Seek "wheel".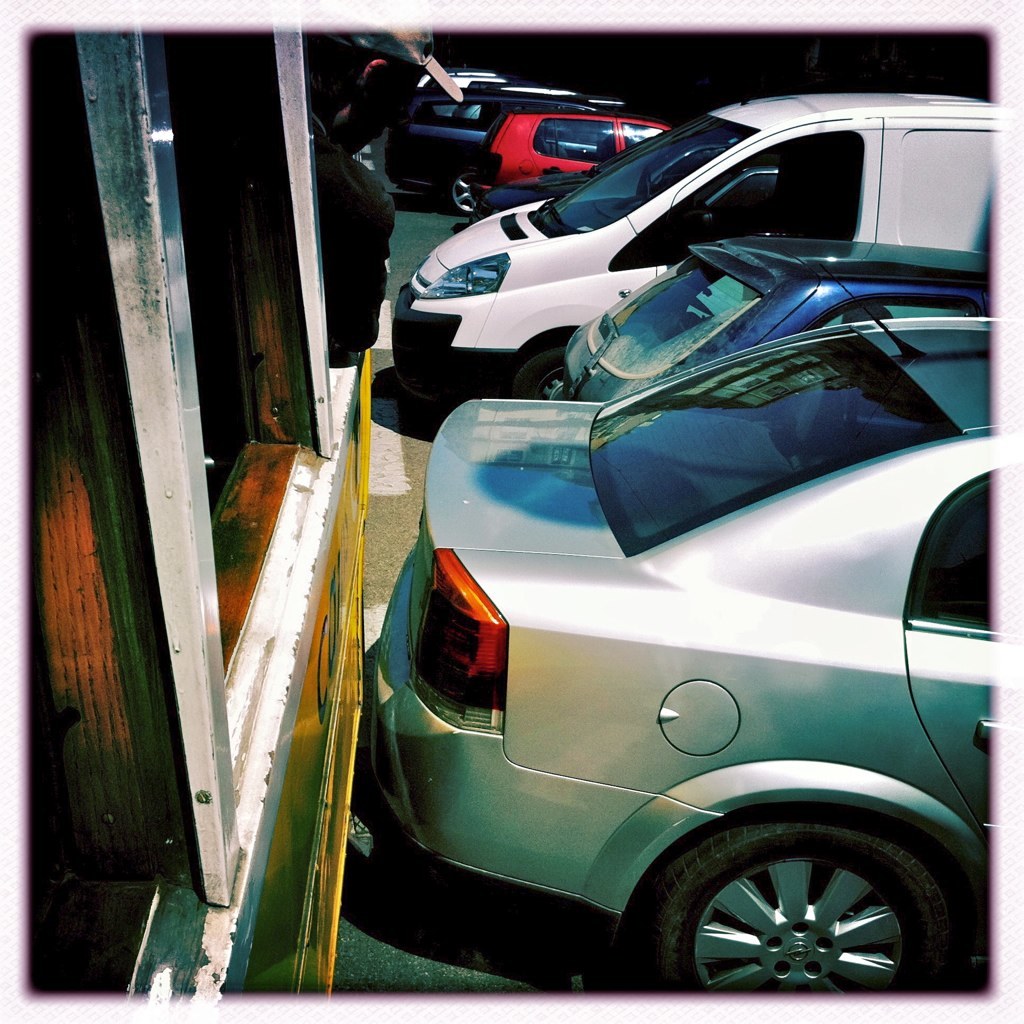
box(626, 806, 965, 994).
